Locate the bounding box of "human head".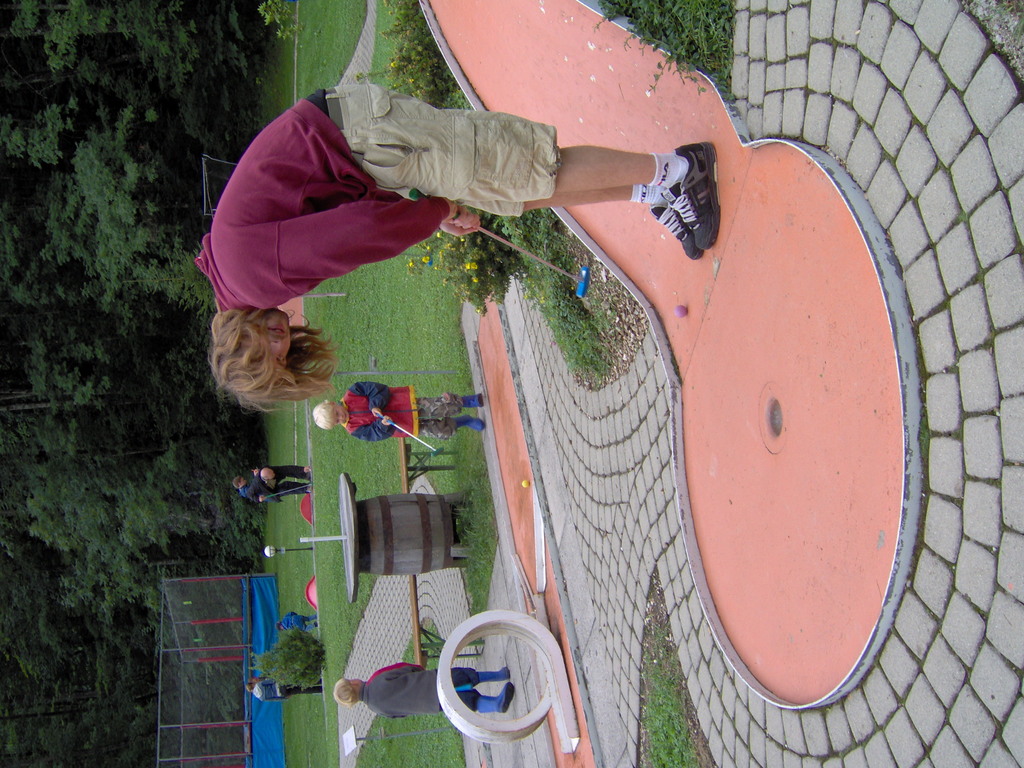
Bounding box: bbox=[214, 316, 333, 408].
